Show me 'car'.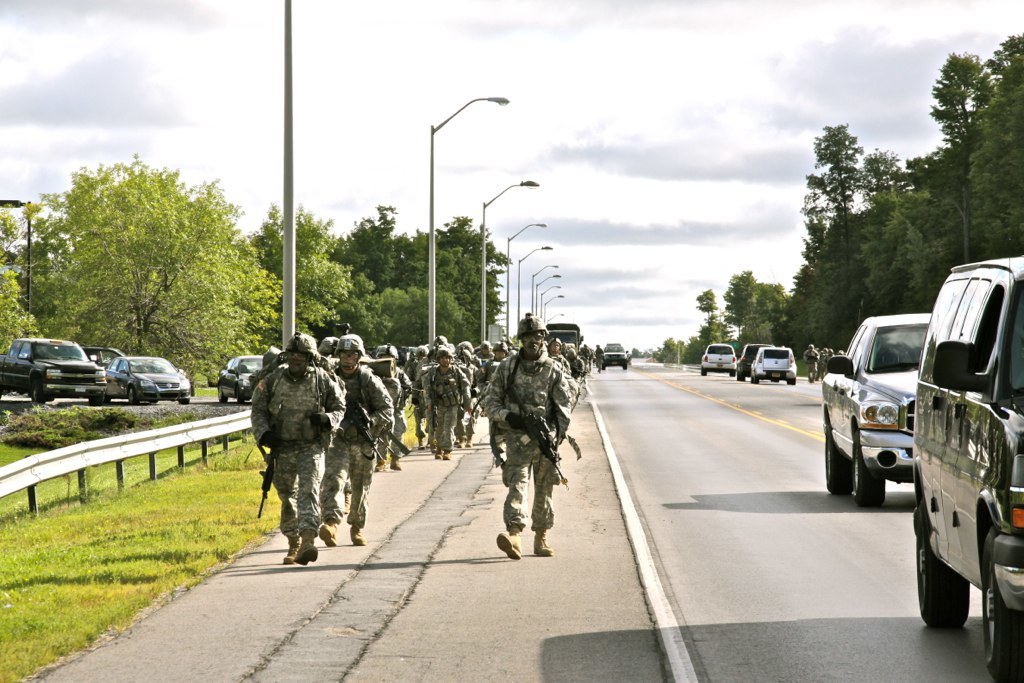
'car' is here: bbox(216, 353, 269, 403).
